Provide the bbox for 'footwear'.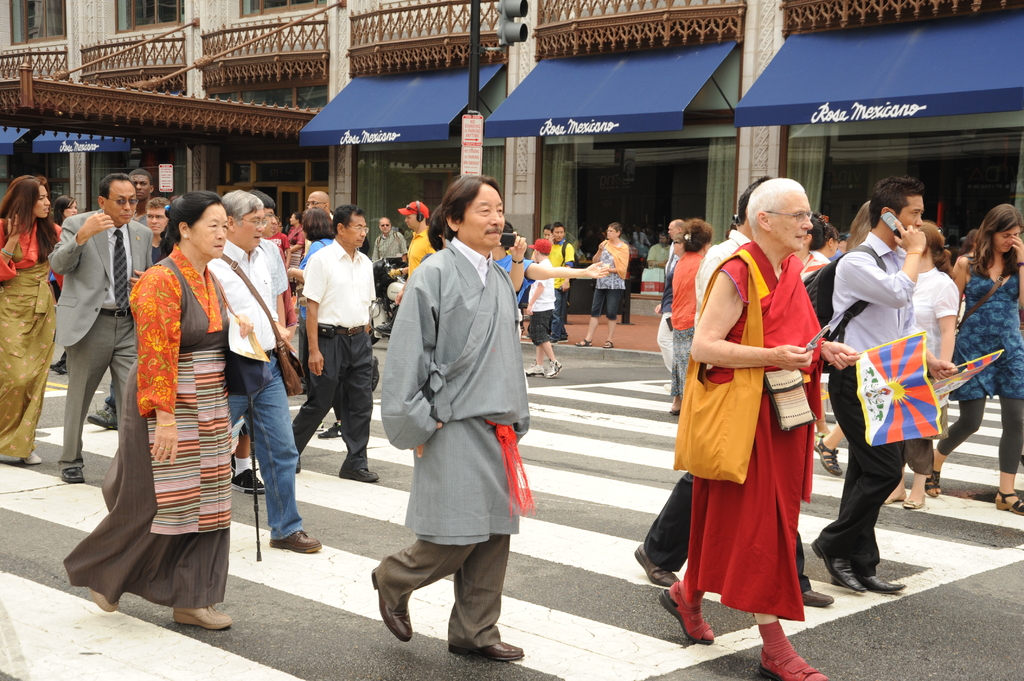
bbox(639, 541, 689, 591).
